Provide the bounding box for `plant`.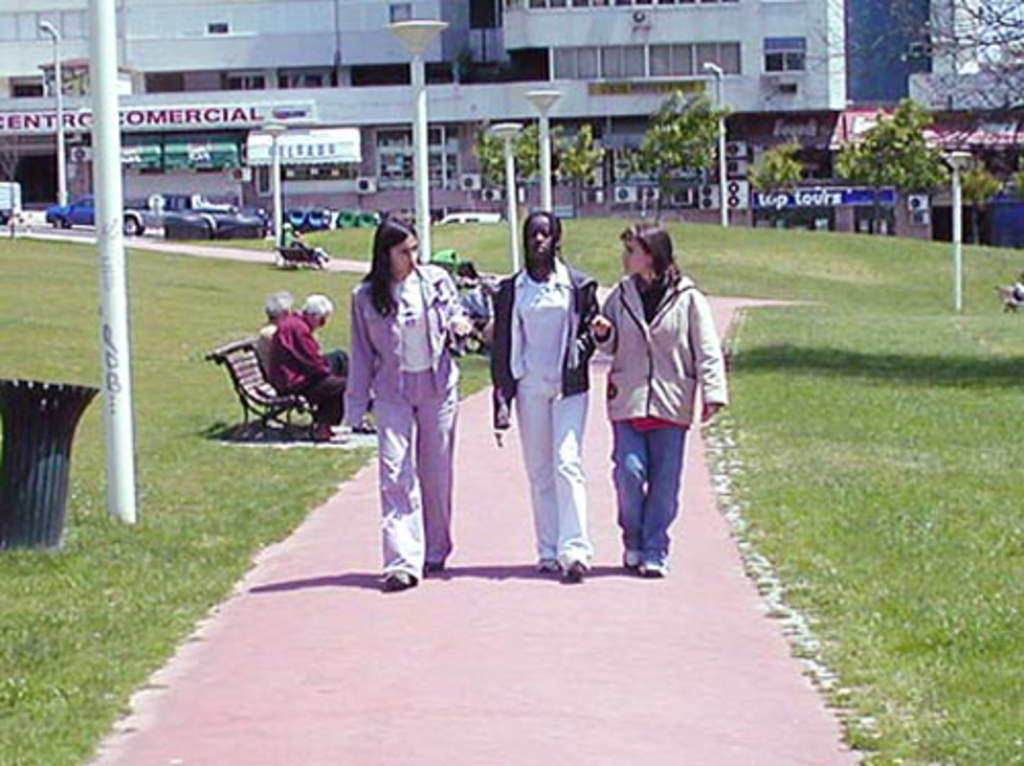
750 135 817 211.
